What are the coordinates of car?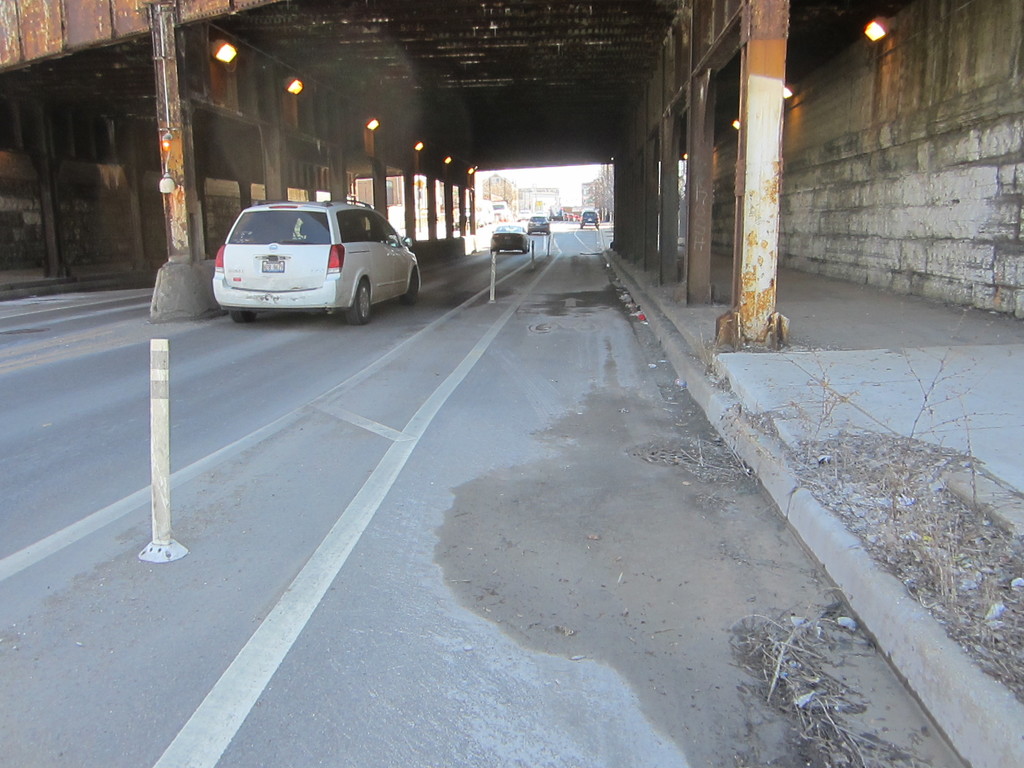
locate(452, 209, 468, 230).
